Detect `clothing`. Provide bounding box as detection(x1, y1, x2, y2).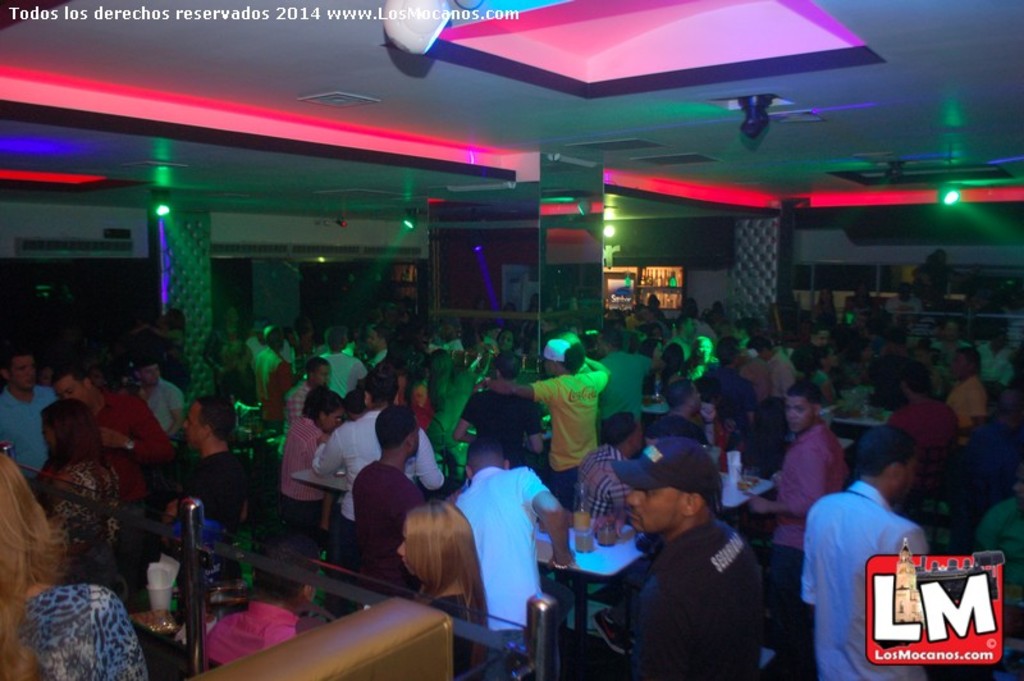
detection(666, 334, 699, 367).
